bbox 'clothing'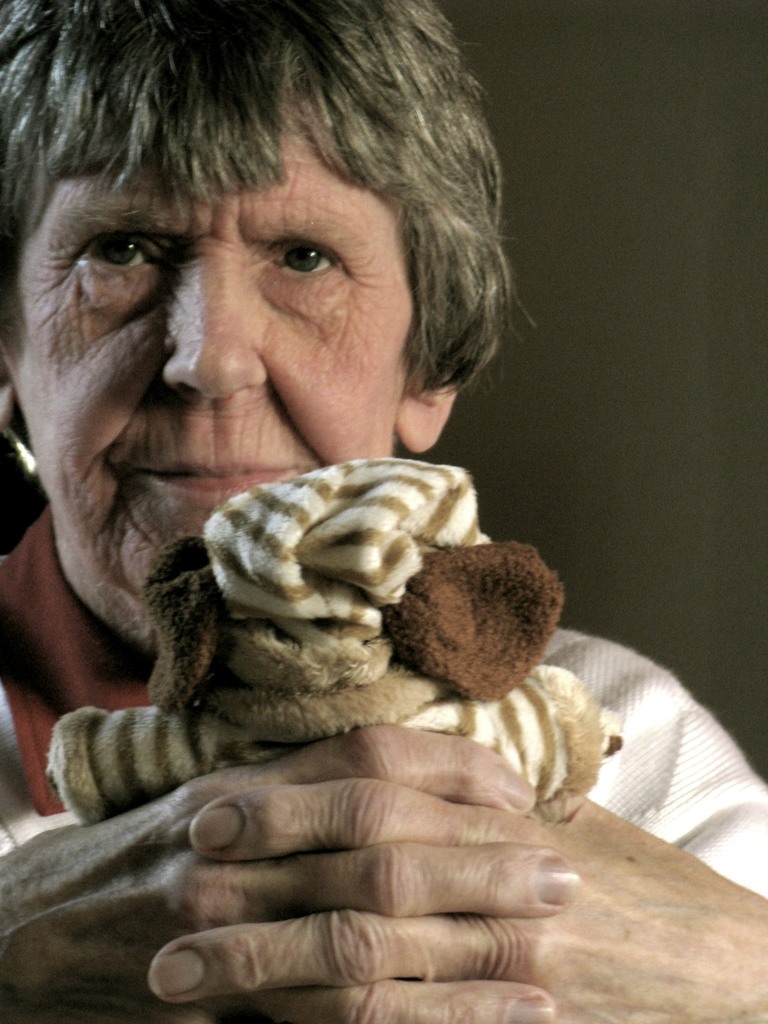
[0, 255, 682, 1001]
